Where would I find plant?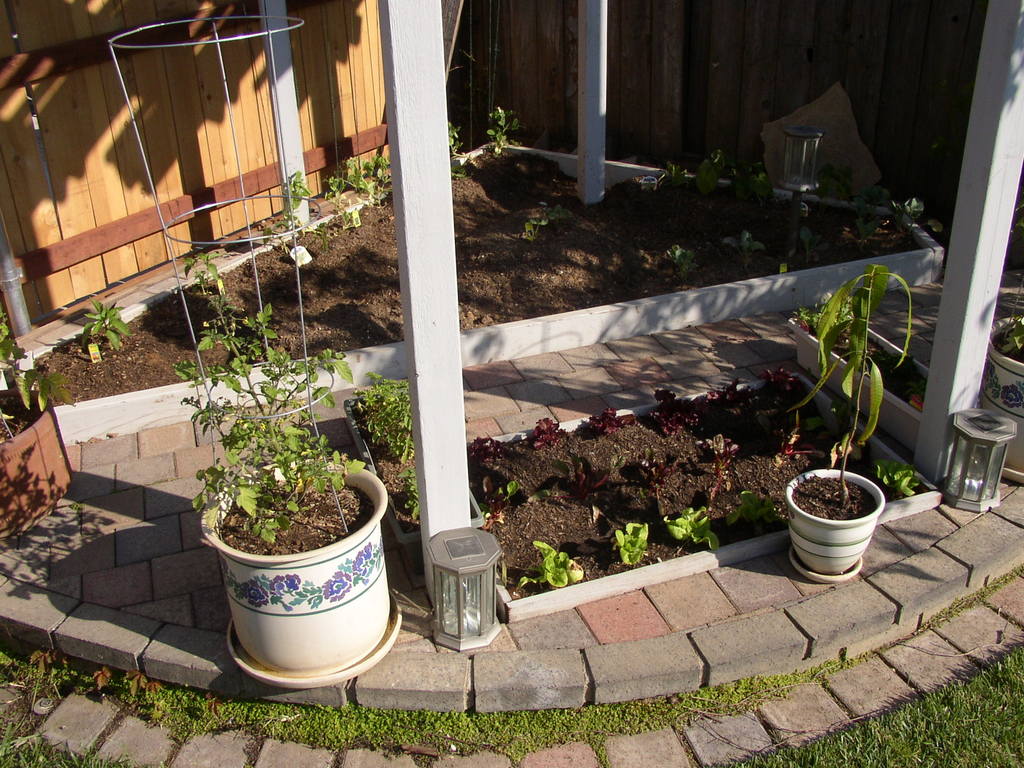
At {"x1": 79, "y1": 294, "x2": 131, "y2": 358}.
